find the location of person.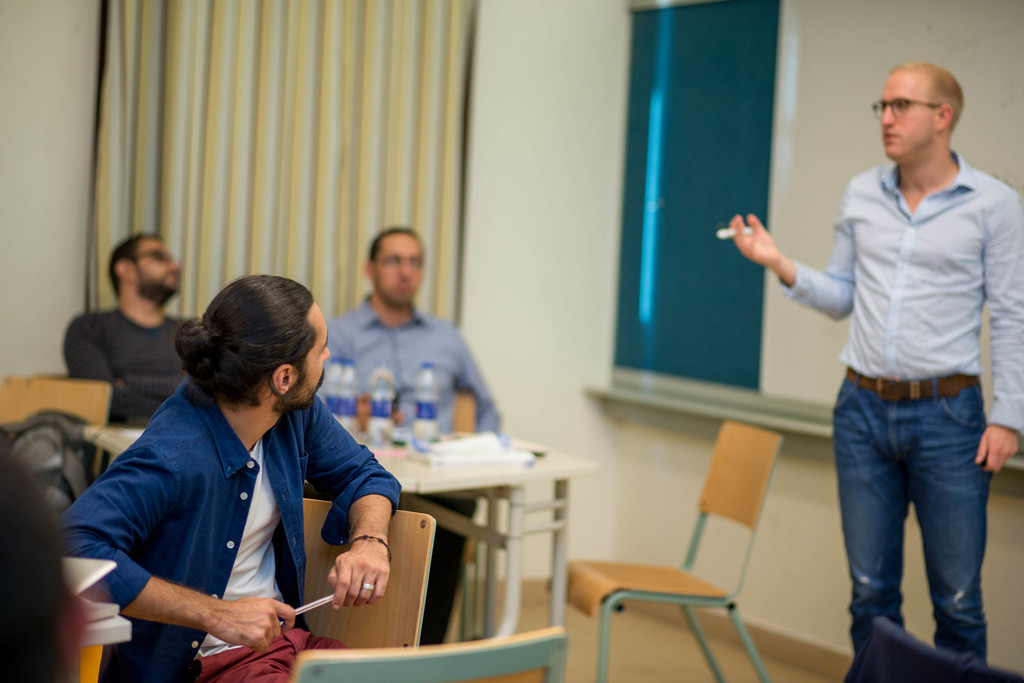
Location: select_region(105, 260, 404, 679).
